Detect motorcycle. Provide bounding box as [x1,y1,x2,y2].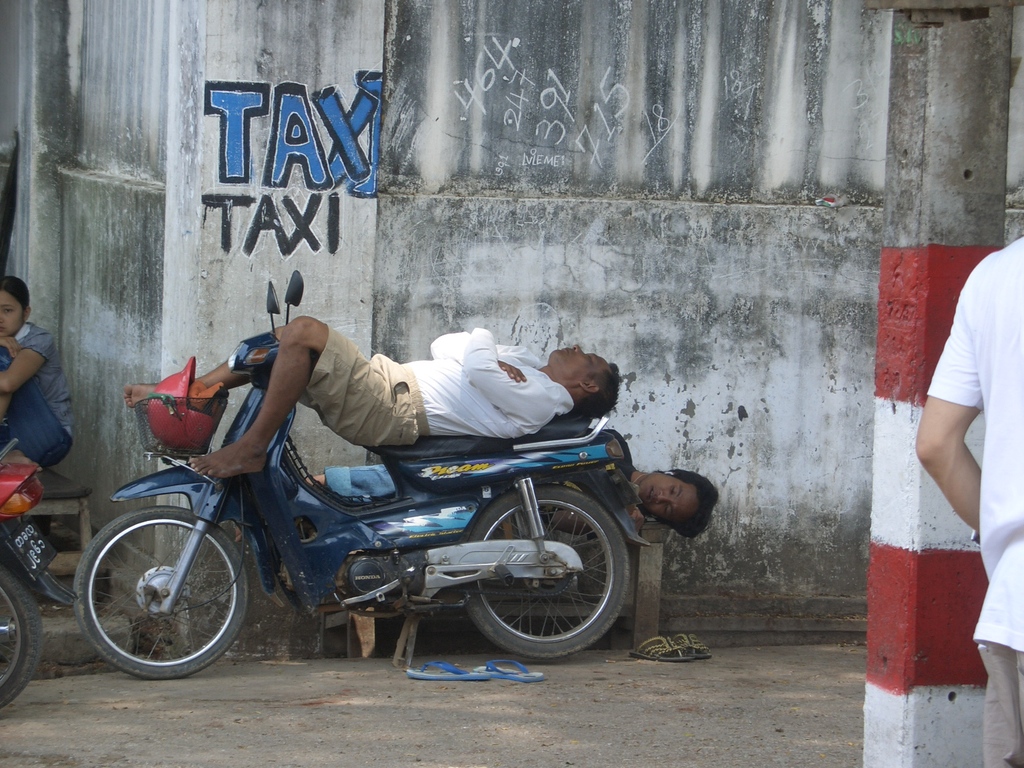
[67,262,652,679].
